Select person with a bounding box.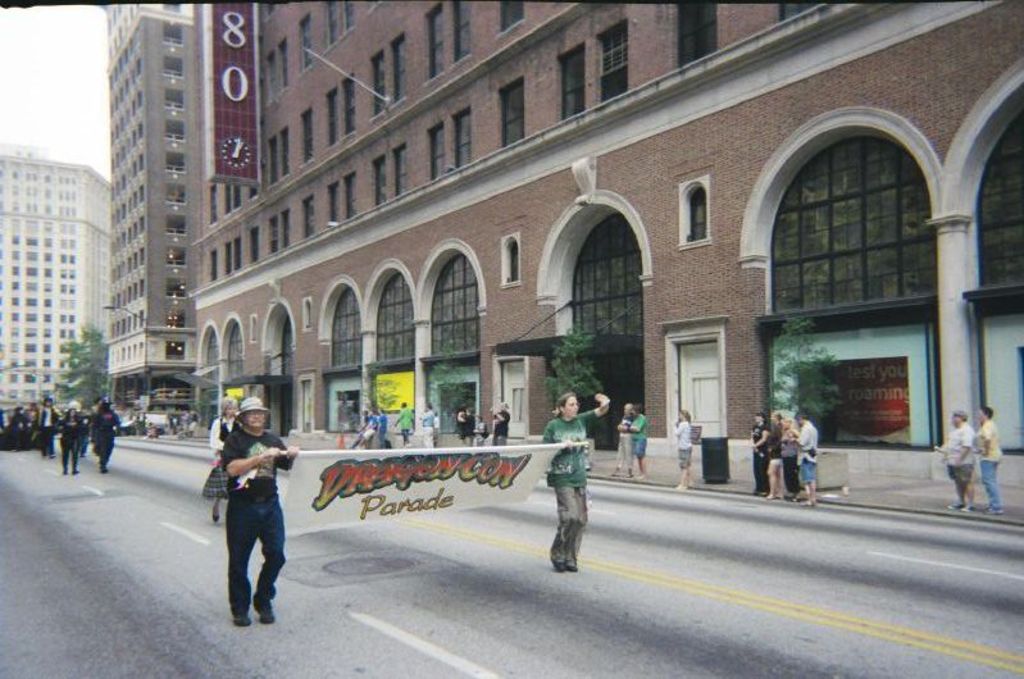
crop(209, 395, 288, 630).
